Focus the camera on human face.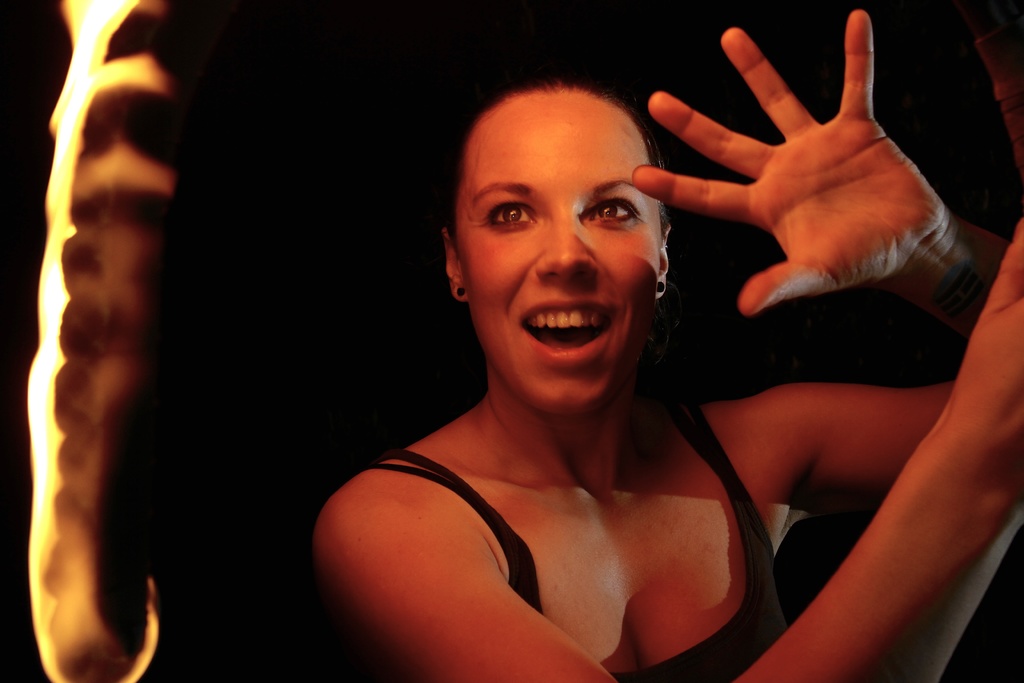
Focus region: (460,89,669,424).
